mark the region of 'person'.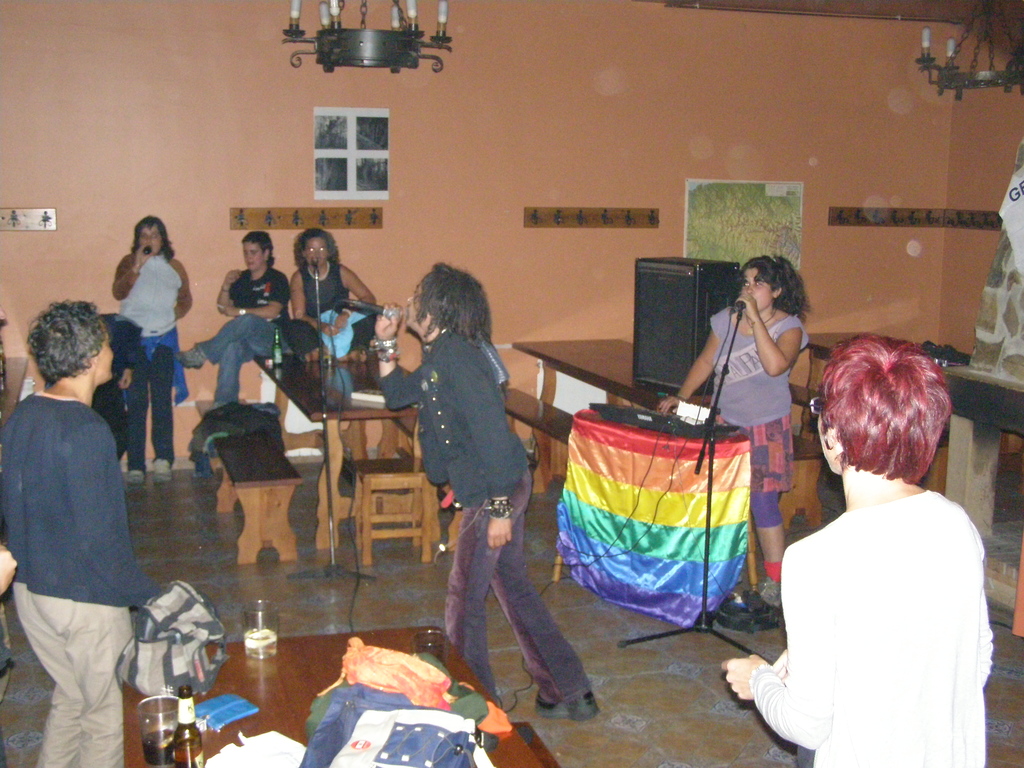
Region: crop(108, 216, 193, 478).
